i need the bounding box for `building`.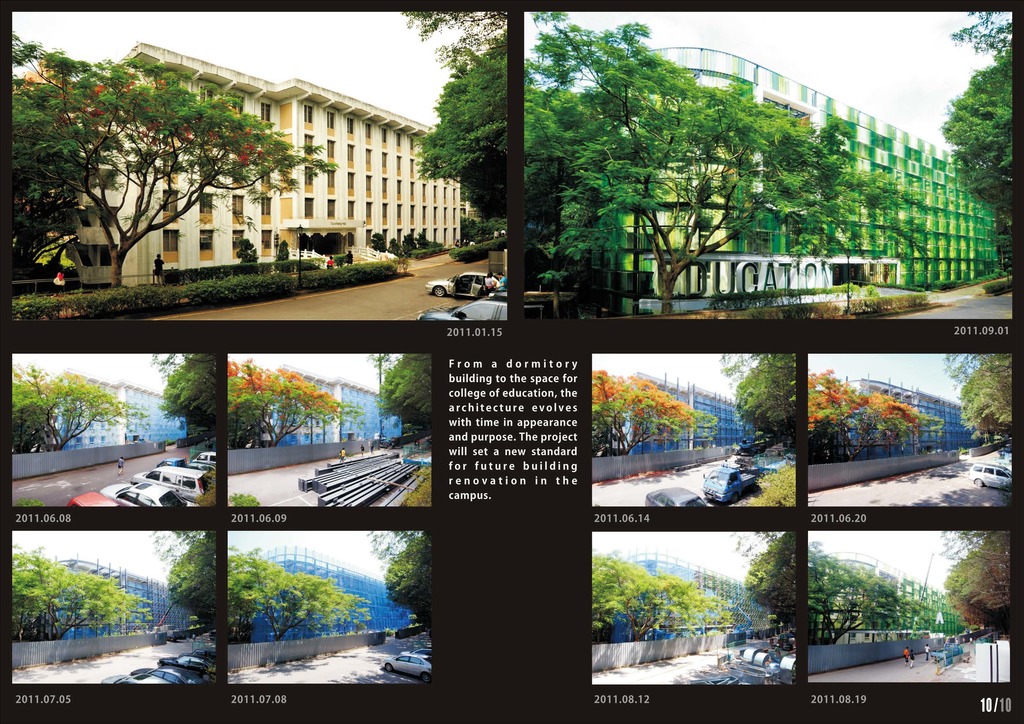
Here it is: locate(54, 374, 186, 453).
